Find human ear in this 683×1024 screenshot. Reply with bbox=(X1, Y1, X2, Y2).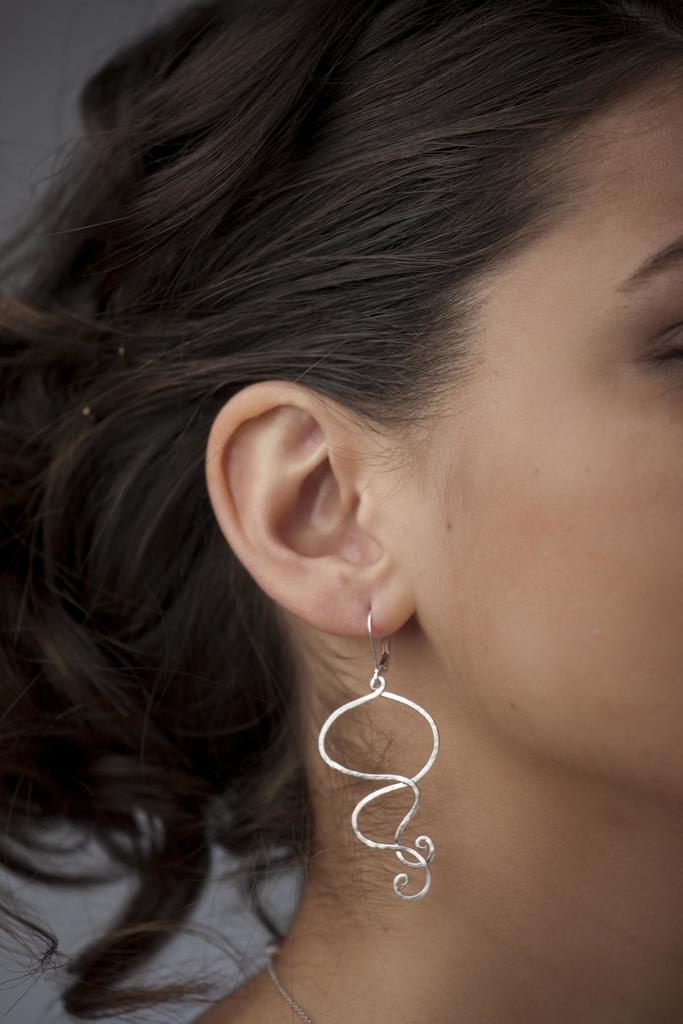
bbox=(202, 378, 416, 637).
